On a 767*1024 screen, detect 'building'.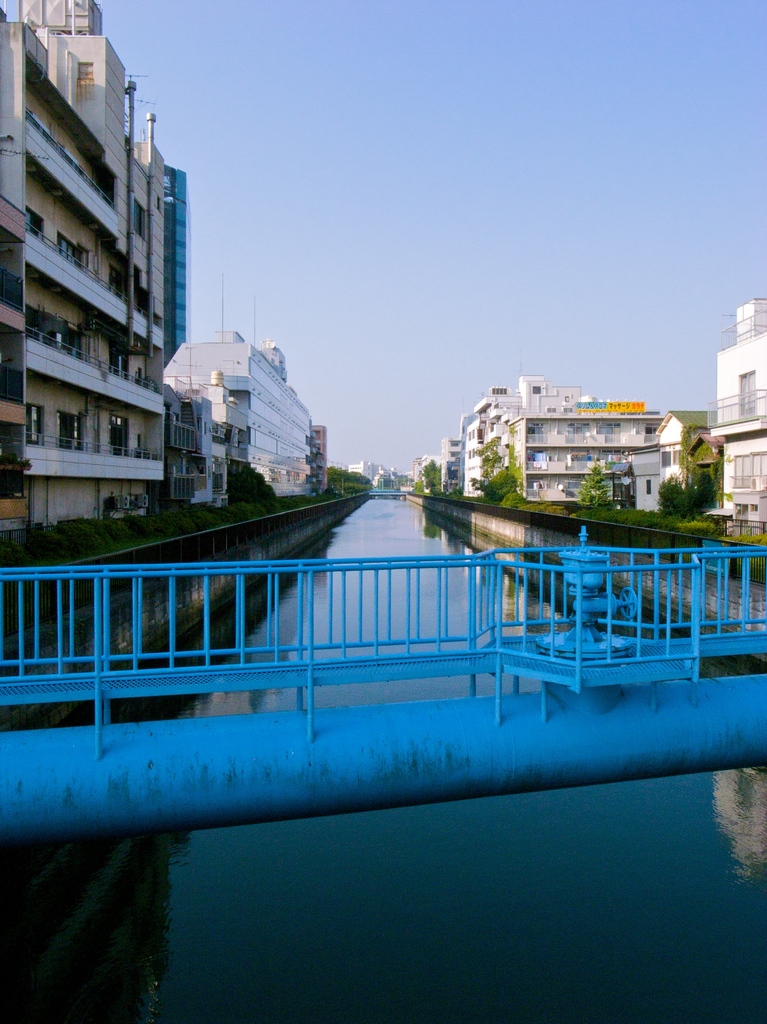
pyautogui.locateOnScreen(702, 302, 766, 538).
